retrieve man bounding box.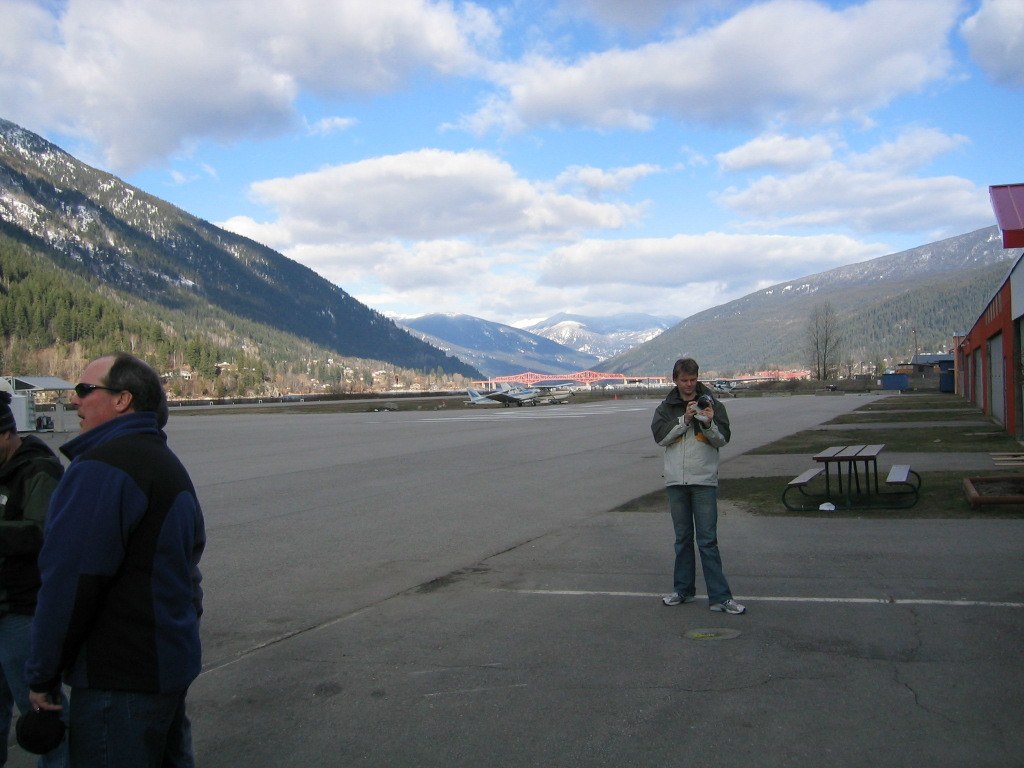
Bounding box: <bbox>648, 362, 753, 621</bbox>.
